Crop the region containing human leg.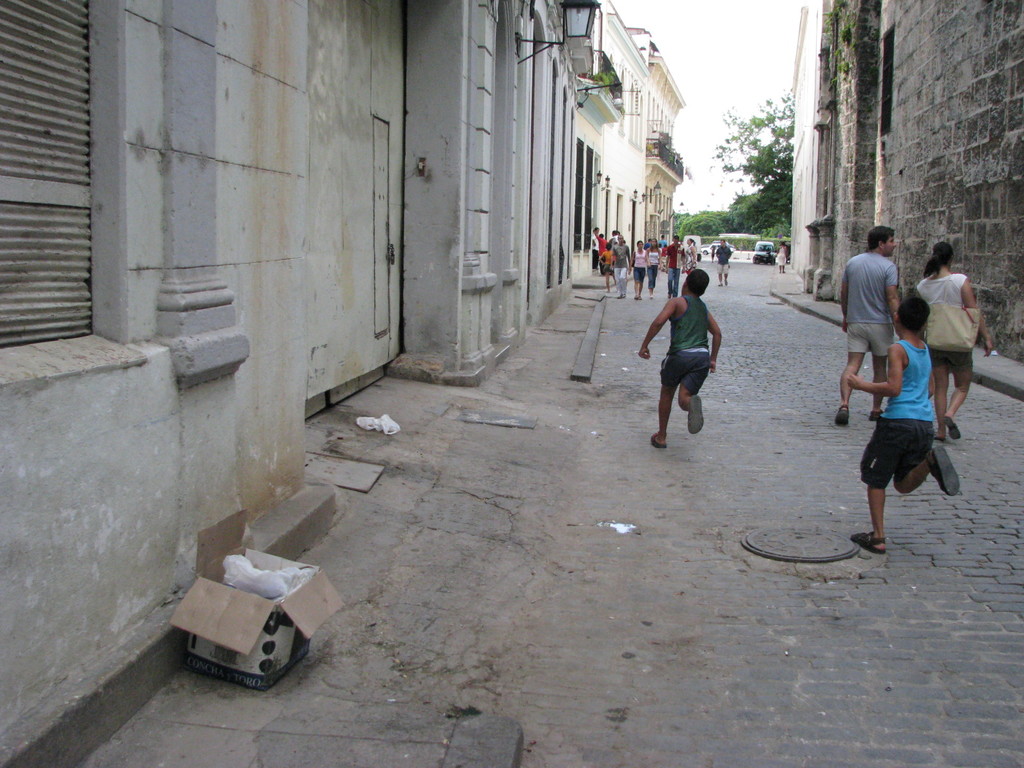
Crop region: 616/269/620/297.
